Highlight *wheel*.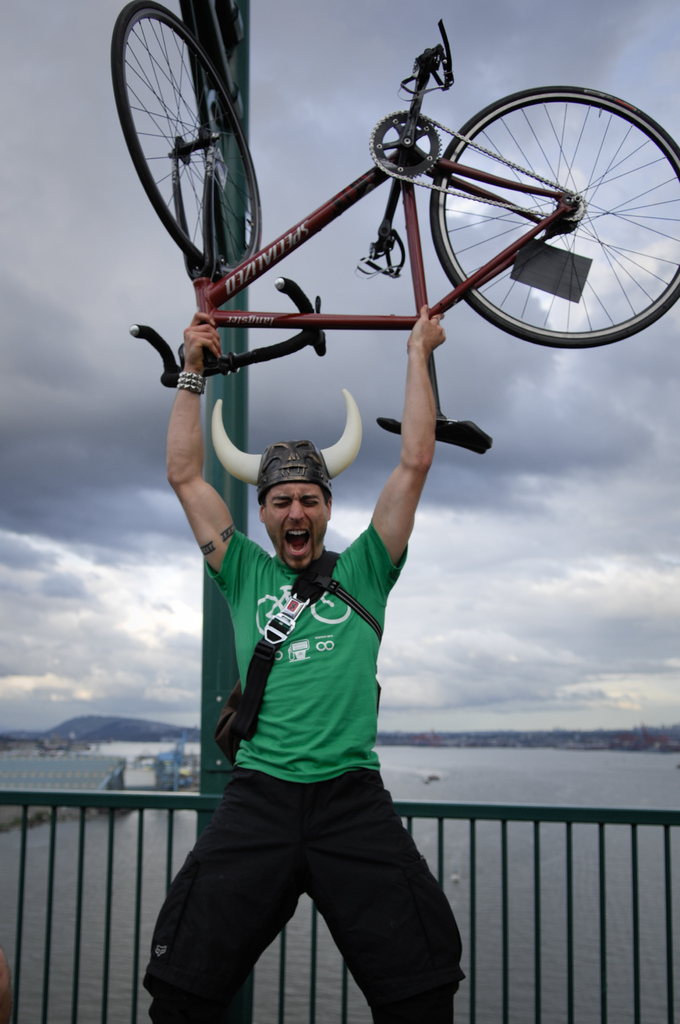
Highlighted region: box(432, 83, 679, 344).
